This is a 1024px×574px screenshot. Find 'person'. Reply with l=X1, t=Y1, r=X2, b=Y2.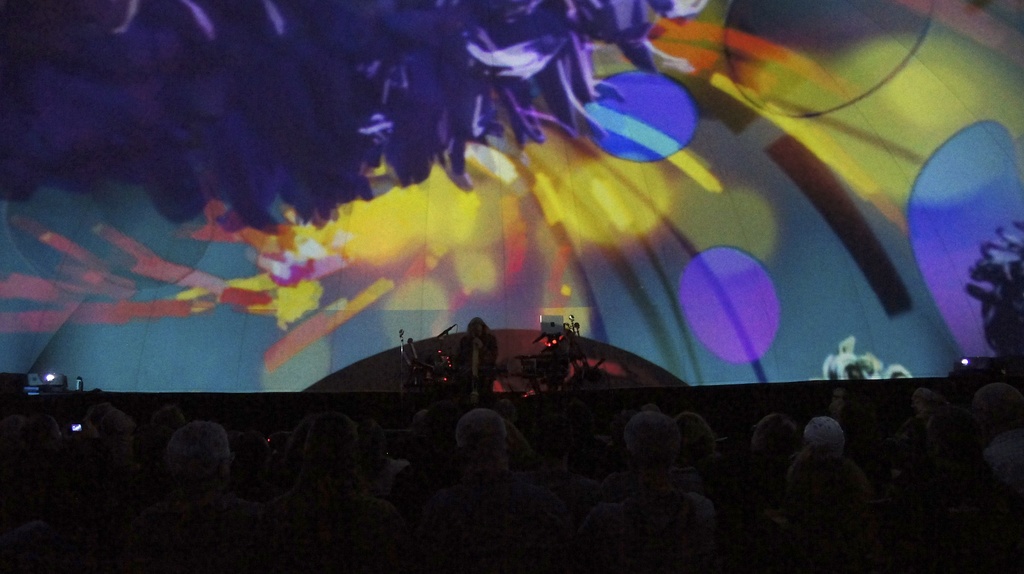
l=453, t=320, r=504, b=401.
